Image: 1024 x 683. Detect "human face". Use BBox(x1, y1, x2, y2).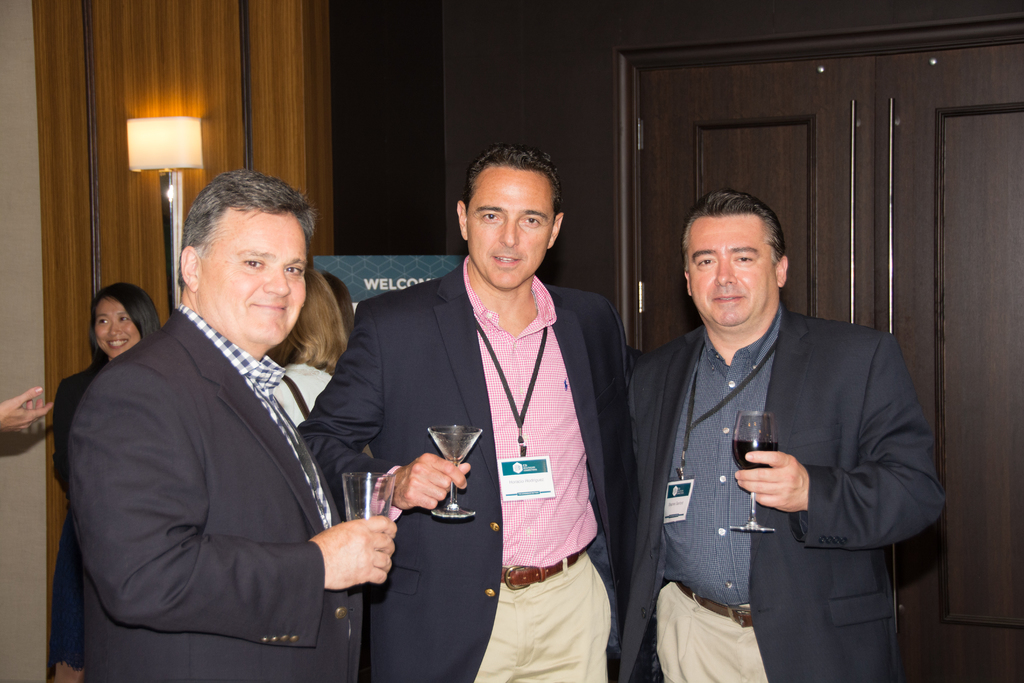
BBox(200, 214, 308, 344).
